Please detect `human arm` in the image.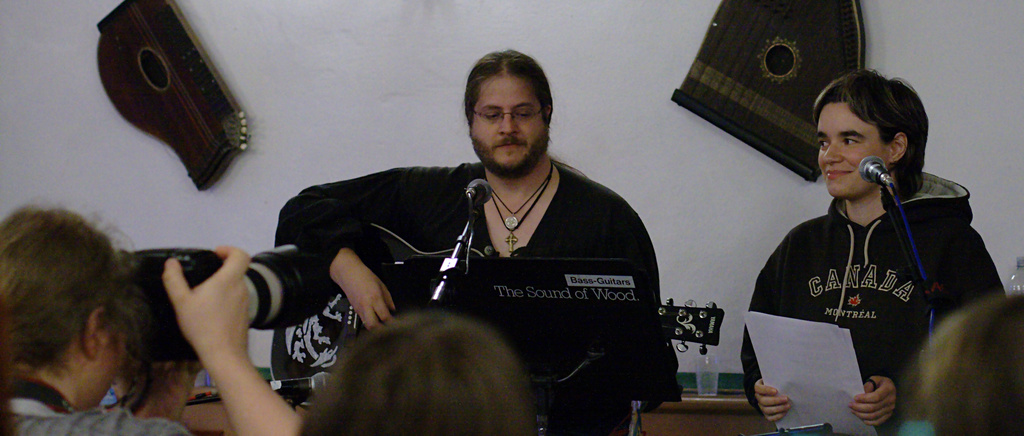
x1=271, y1=162, x2=404, y2=337.
